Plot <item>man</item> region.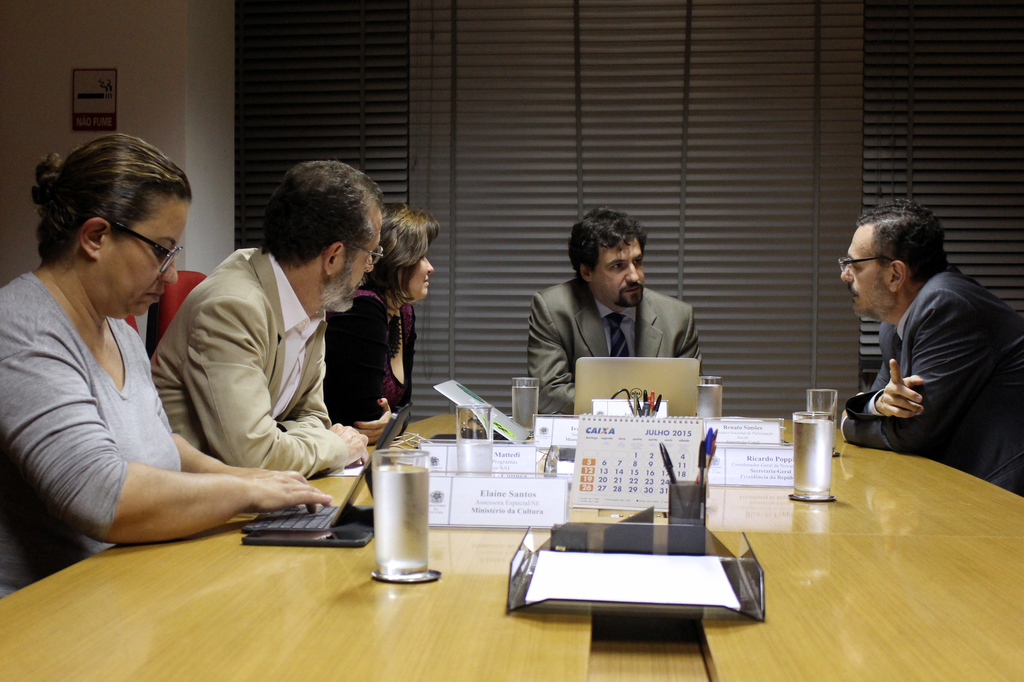
Plotted at bbox=[144, 158, 388, 482].
